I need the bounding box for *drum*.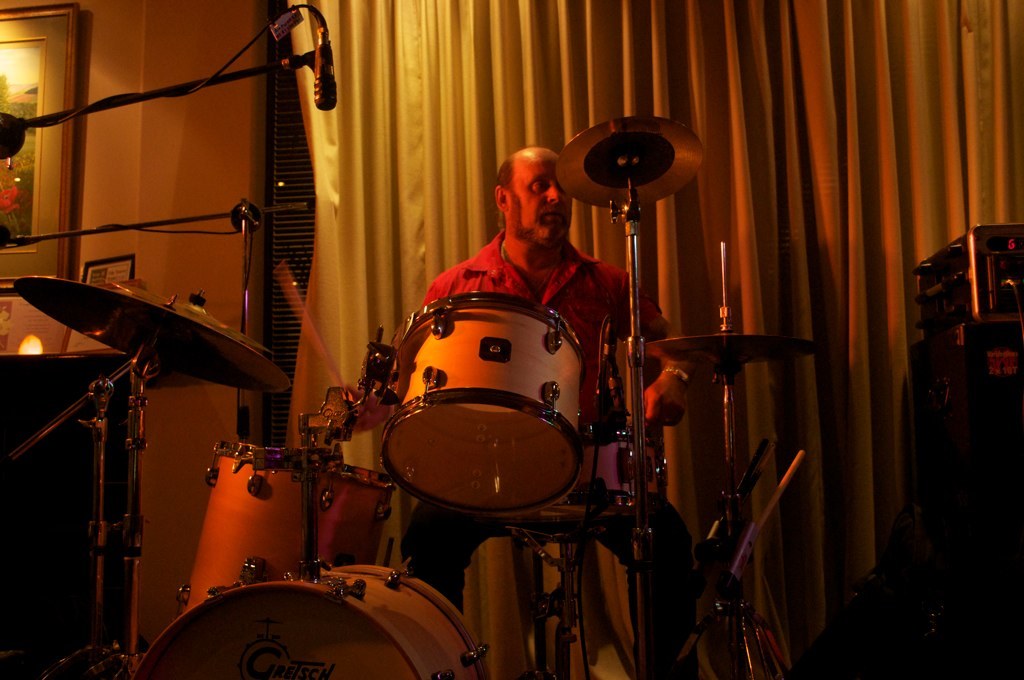
Here it is: [x1=168, y1=431, x2=333, y2=611].
